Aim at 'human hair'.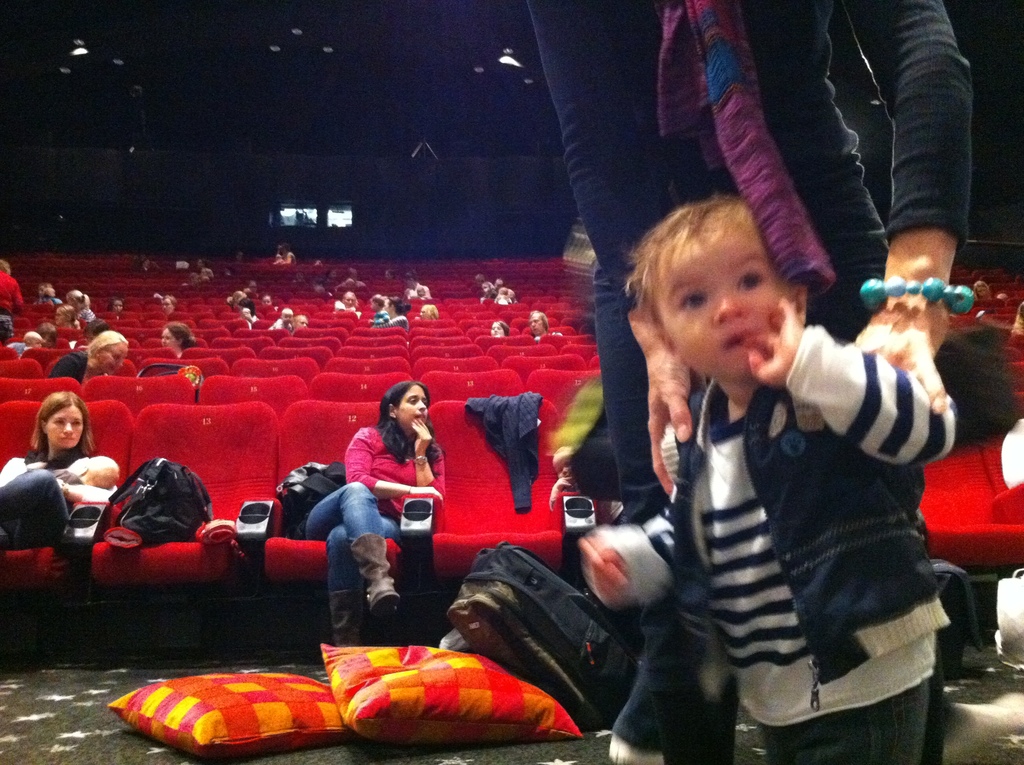
Aimed at {"left": 63, "top": 290, "right": 88, "bottom": 309}.
